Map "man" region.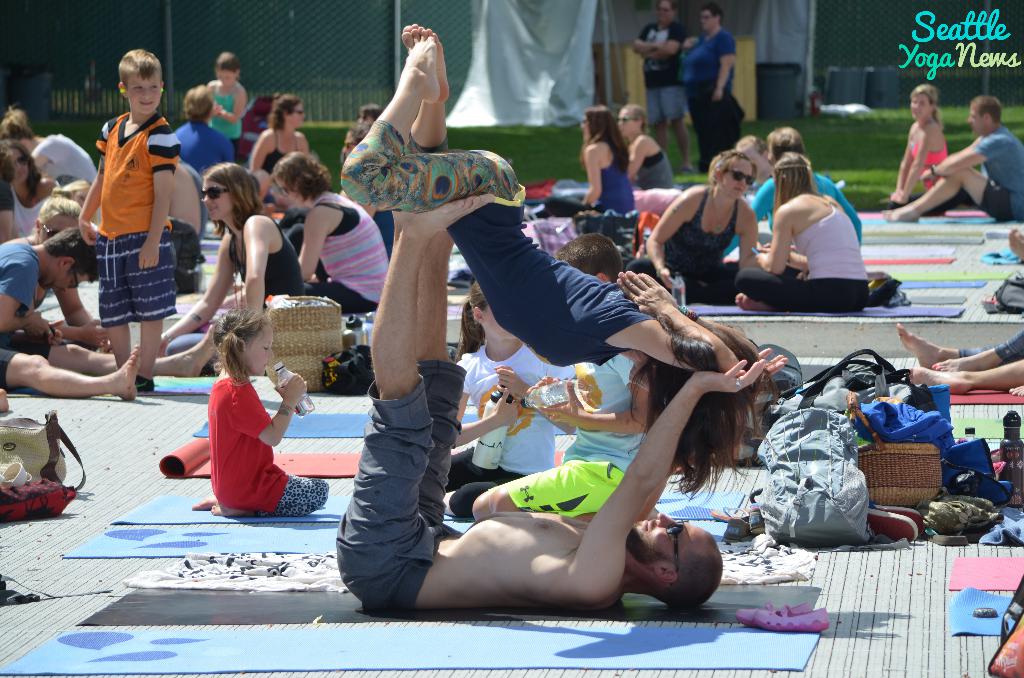
Mapped to 330/184/787/613.
